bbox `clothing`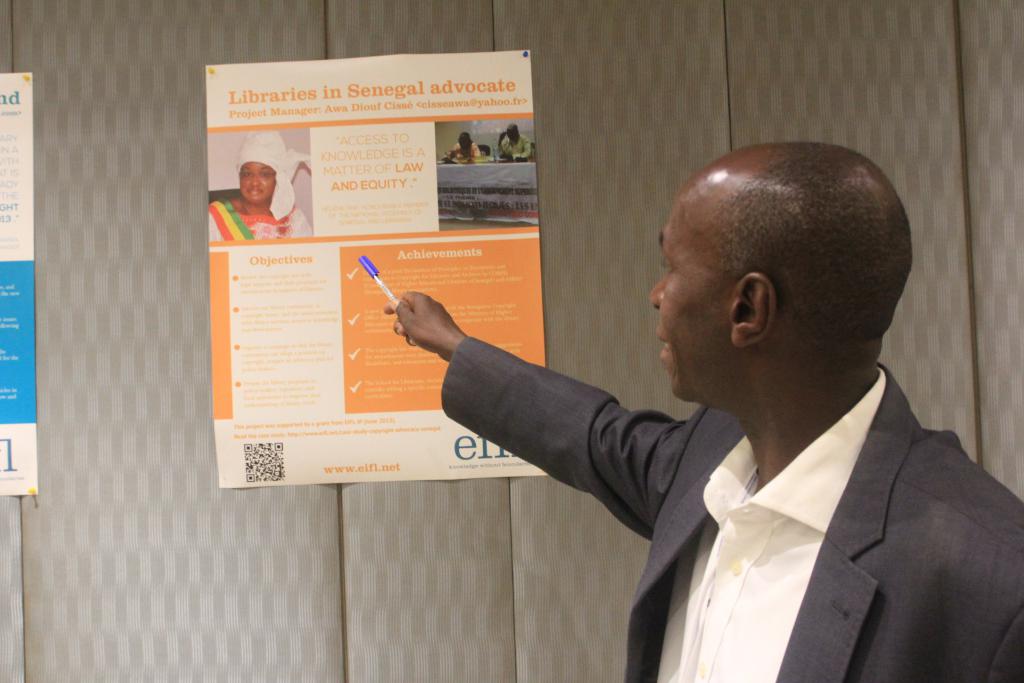
bbox=[449, 143, 484, 160]
